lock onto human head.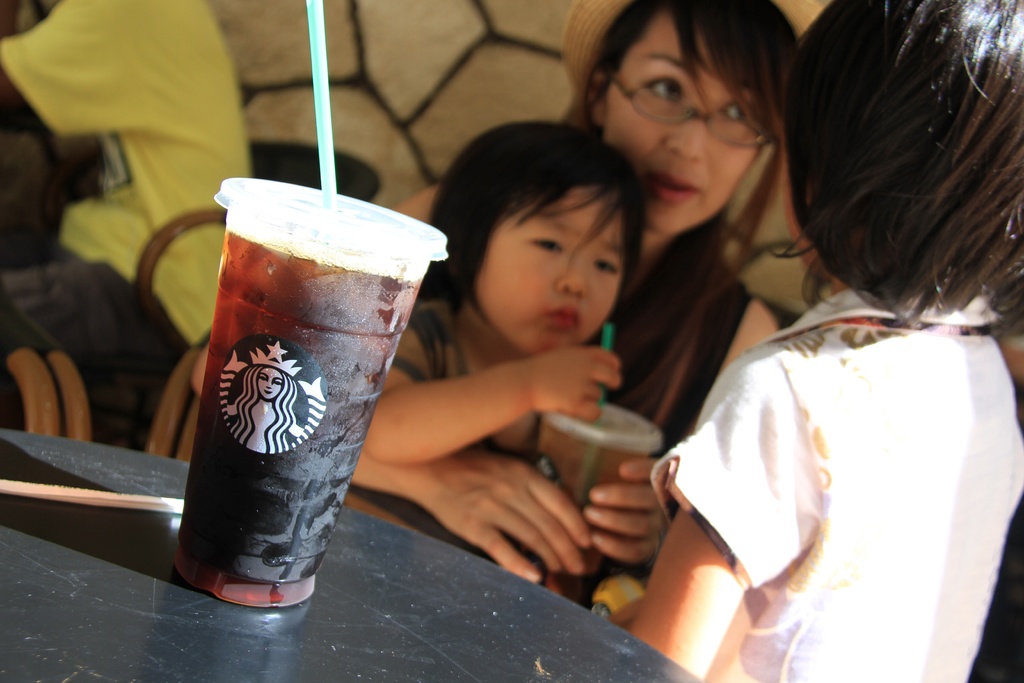
Locked: <box>444,126,650,349</box>.
